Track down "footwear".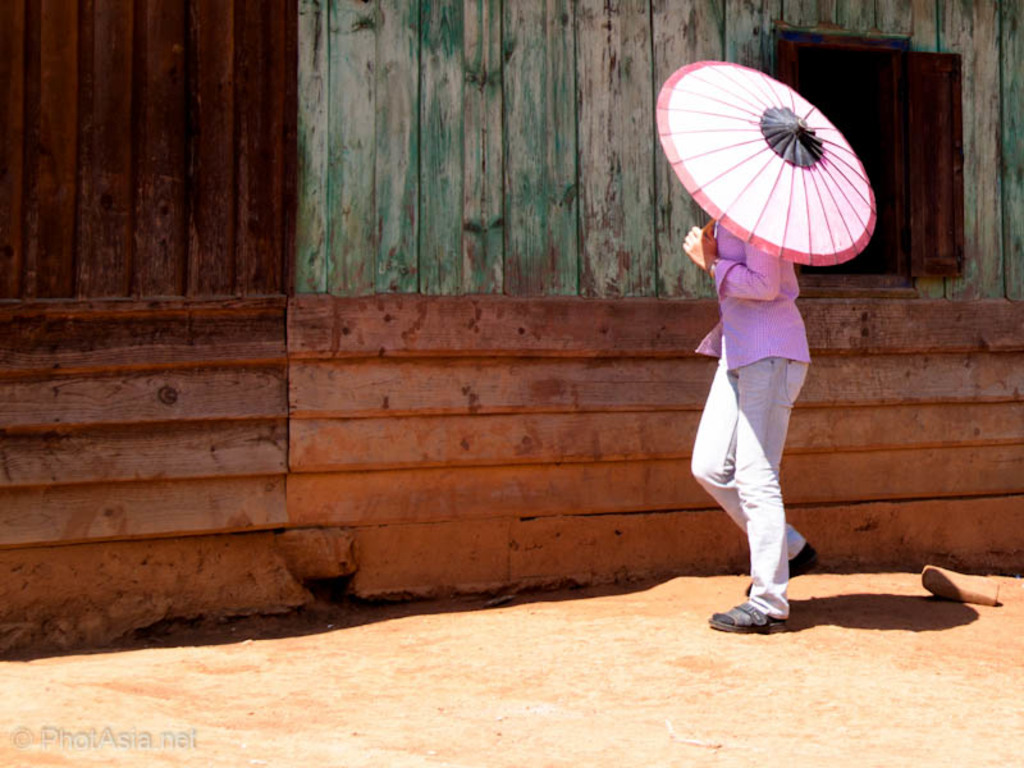
Tracked to BBox(722, 556, 800, 631).
